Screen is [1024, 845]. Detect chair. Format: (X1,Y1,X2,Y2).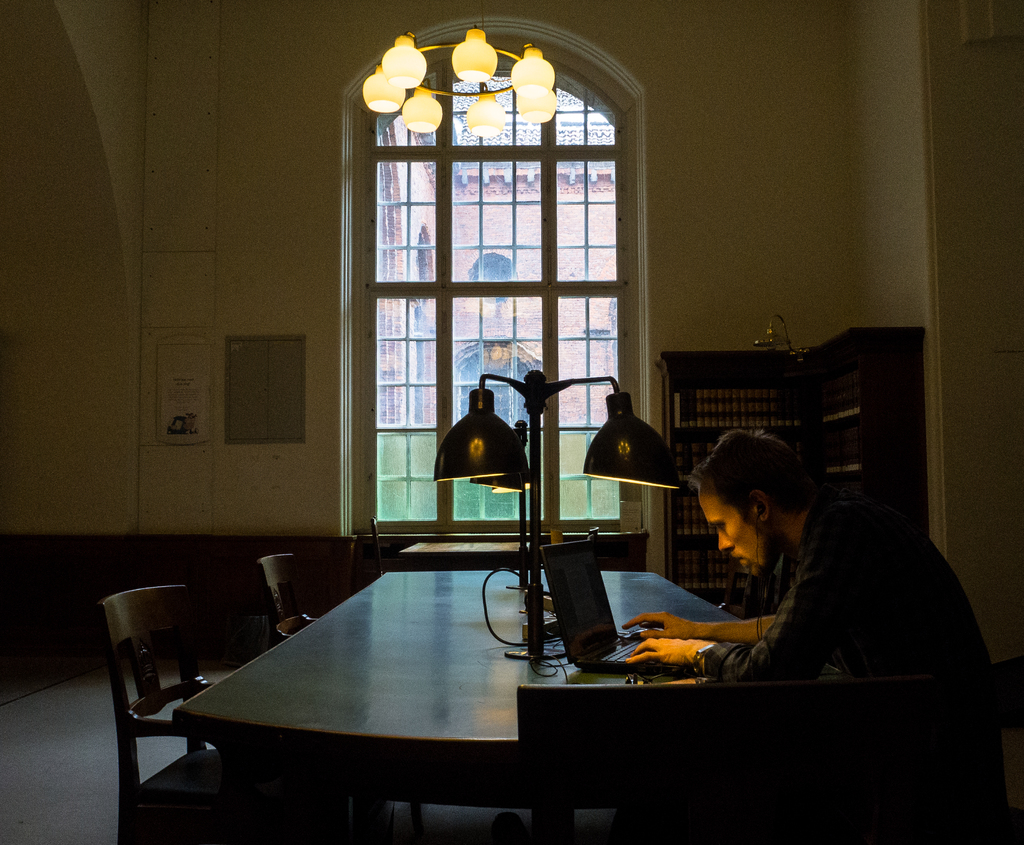
(584,523,648,570).
